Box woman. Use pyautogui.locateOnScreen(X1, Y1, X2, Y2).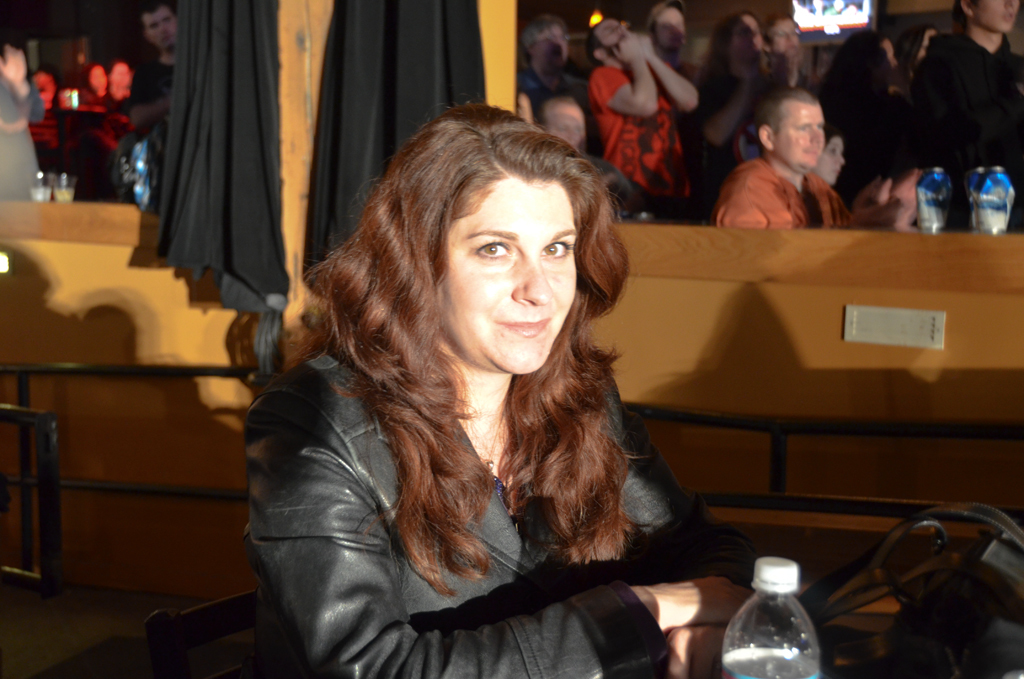
pyautogui.locateOnScreen(684, 5, 796, 215).
